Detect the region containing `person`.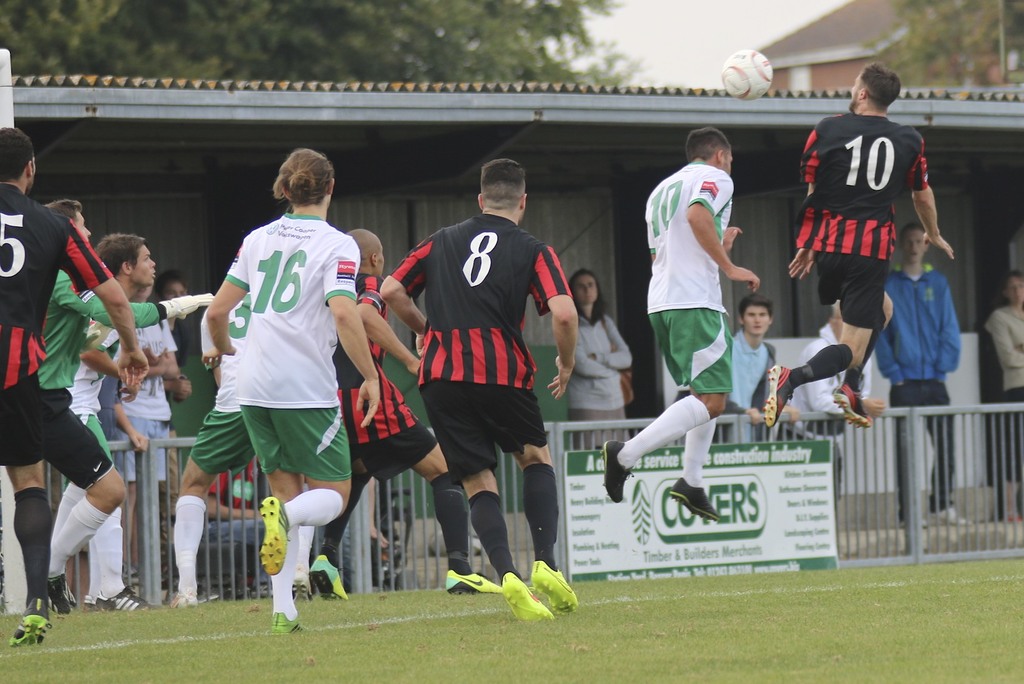
bbox(124, 283, 200, 598).
